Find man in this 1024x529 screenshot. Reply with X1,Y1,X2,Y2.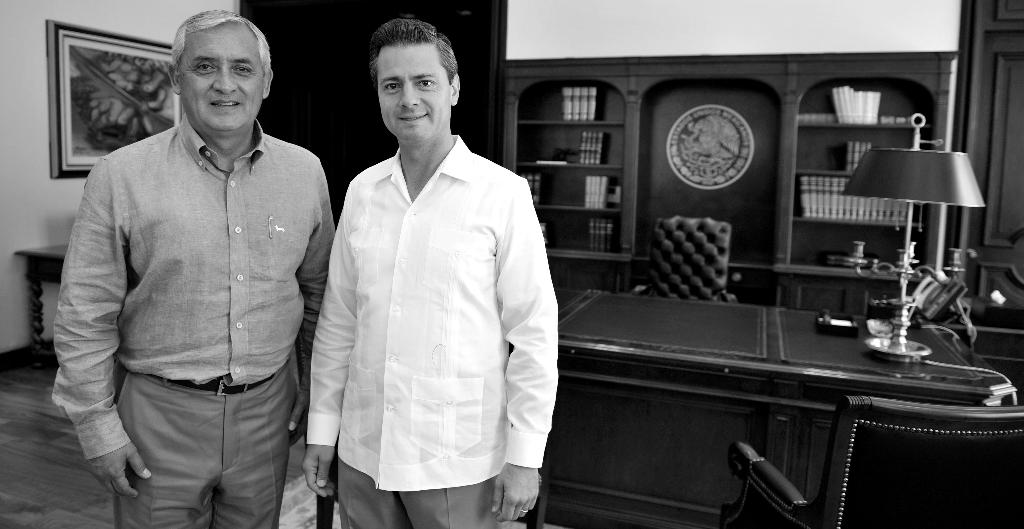
52,1,326,519.
